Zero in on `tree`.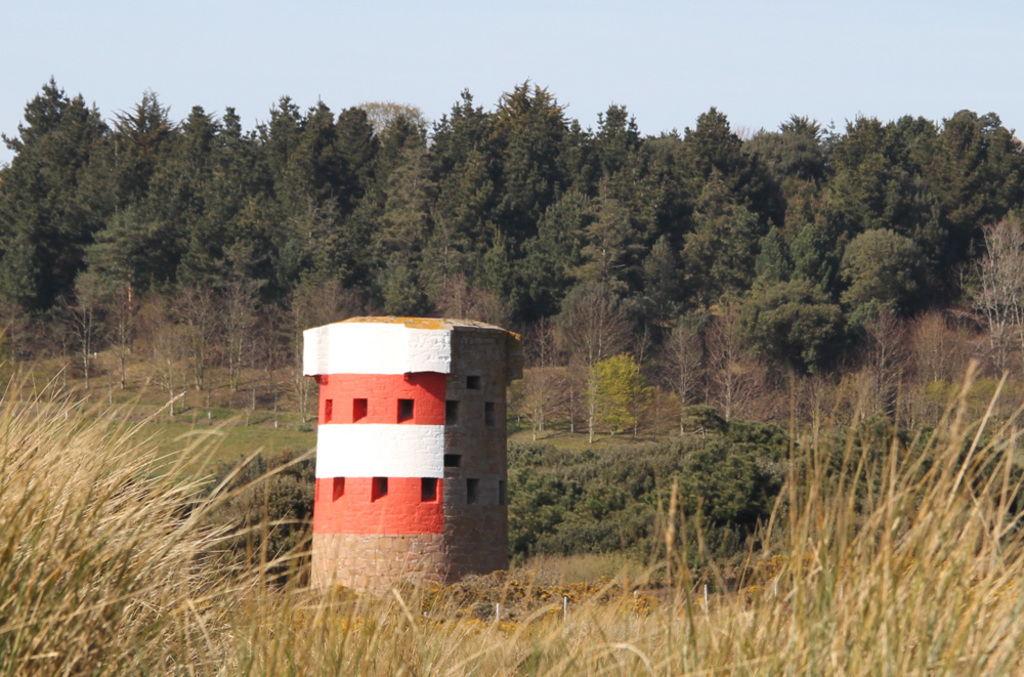
Zeroed in: region(317, 150, 360, 225).
